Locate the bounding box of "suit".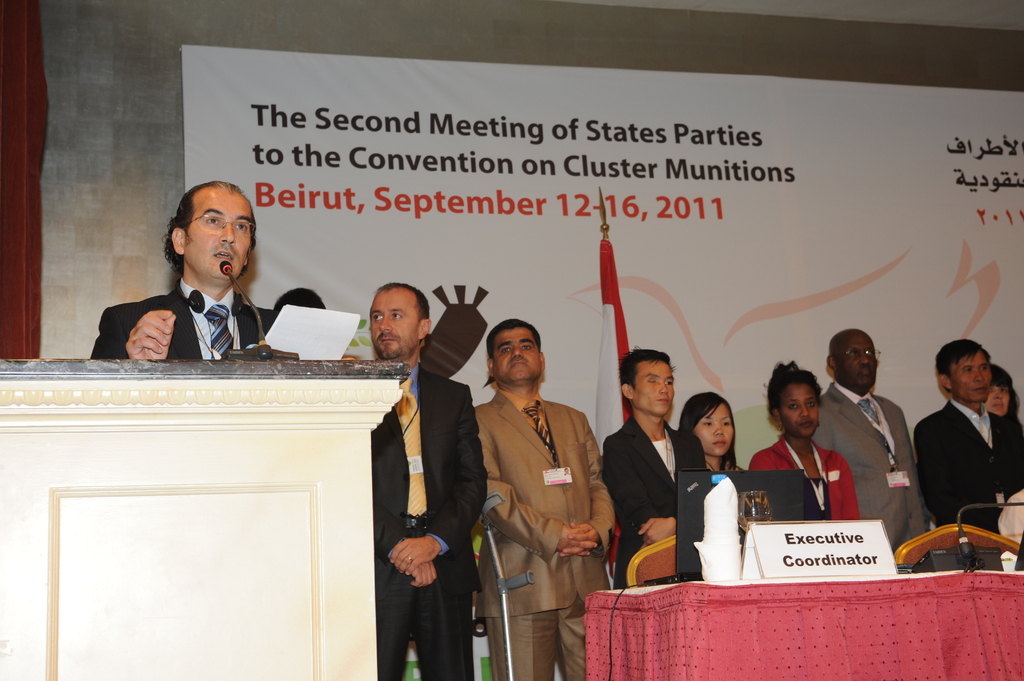
Bounding box: x1=370, y1=356, x2=488, y2=680.
